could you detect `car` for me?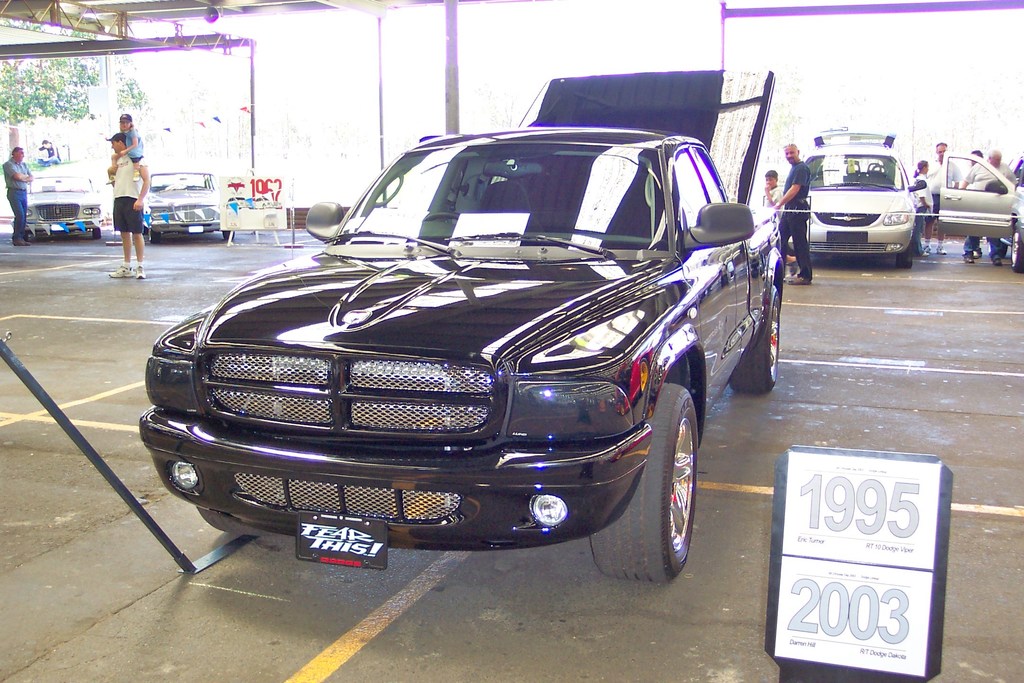
Detection result: box(132, 63, 783, 589).
